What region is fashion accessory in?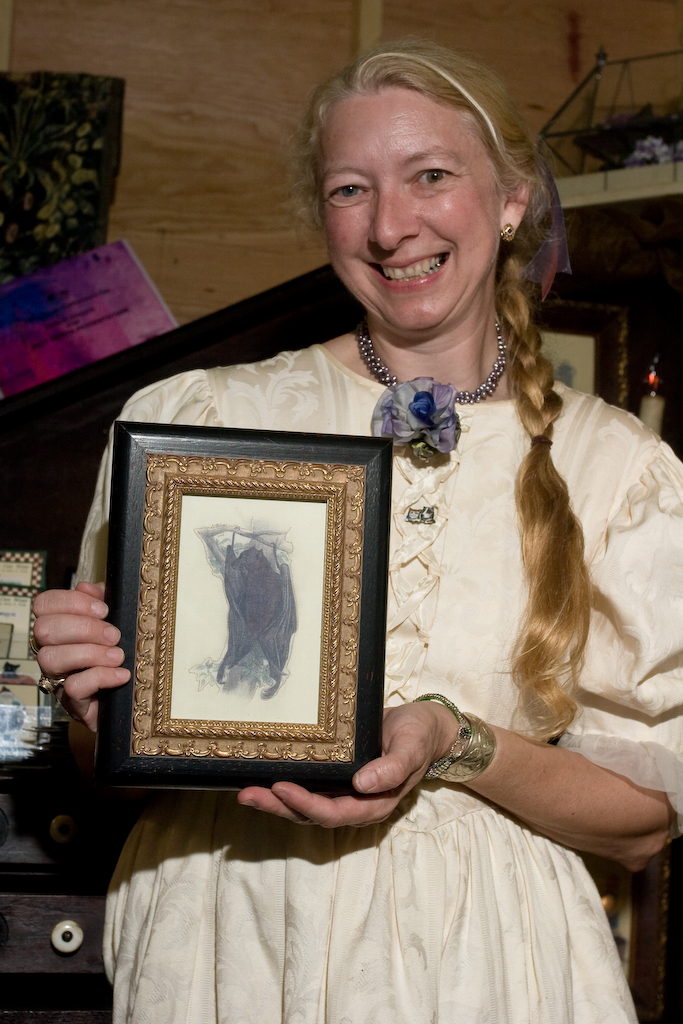
bbox=(412, 688, 472, 780).
